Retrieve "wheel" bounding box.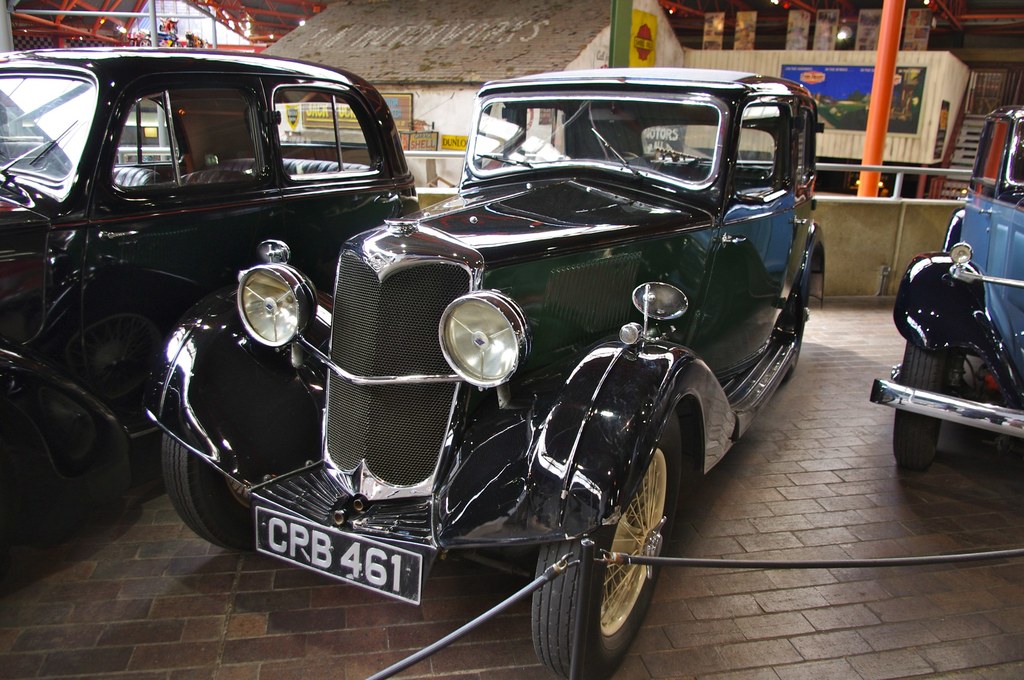
Bounding box: pyautogui.locateOnScreen(536, 414, 681, 679).
